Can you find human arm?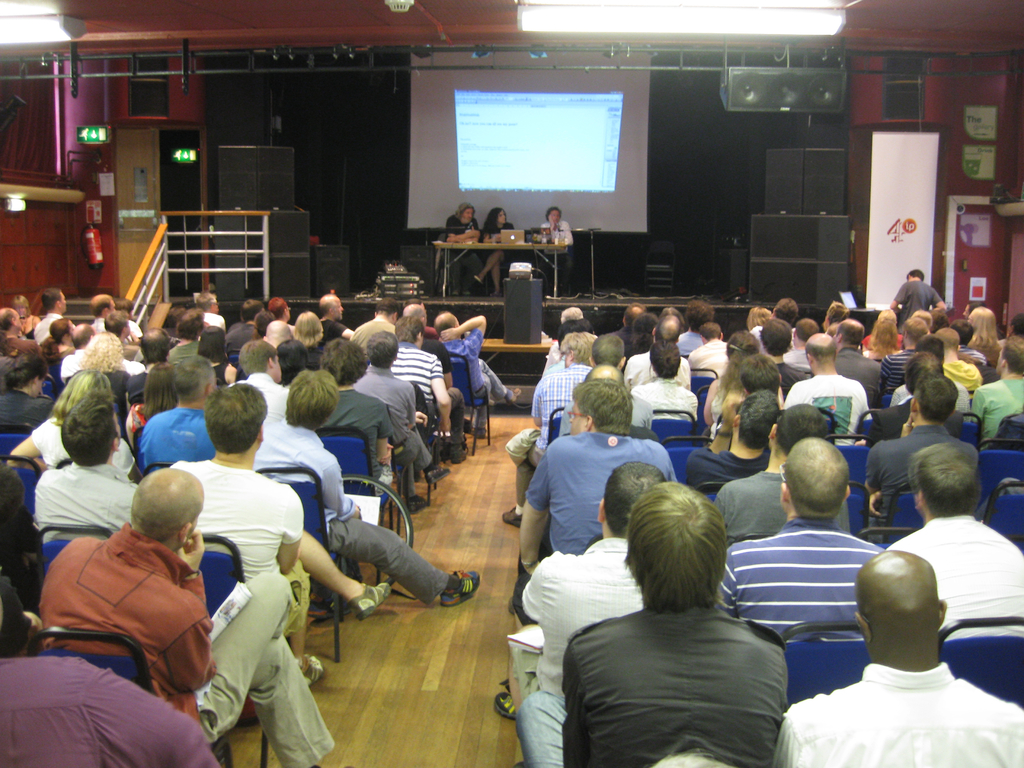
Yes, bounding box: box=[428, 353, 454, 431].
